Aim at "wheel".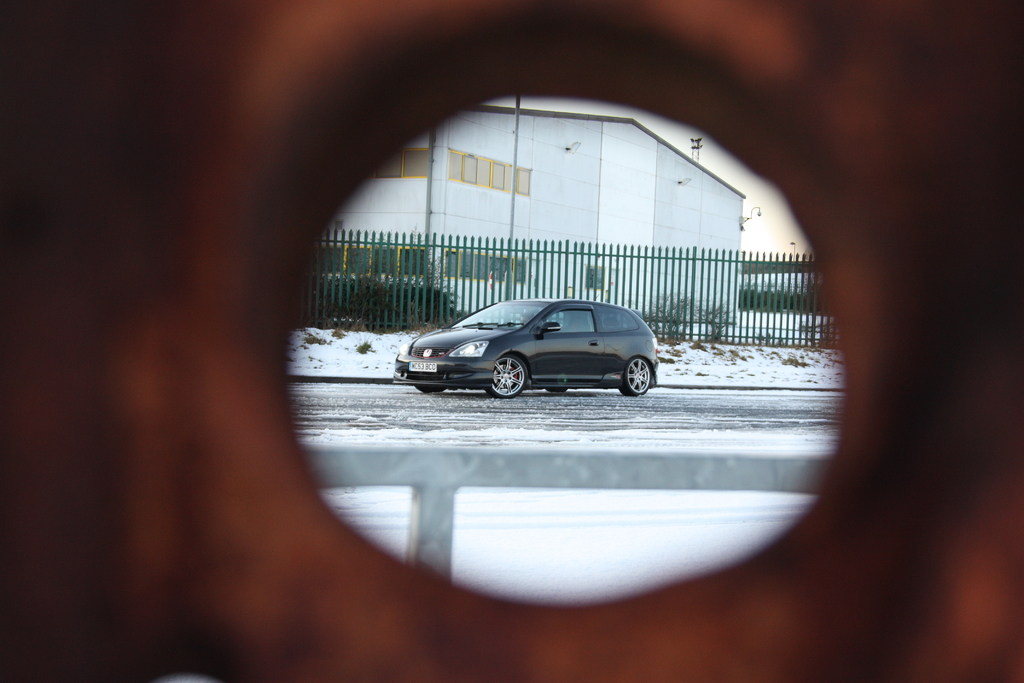
Aimed at bbox(486, 354, 529, 398).
